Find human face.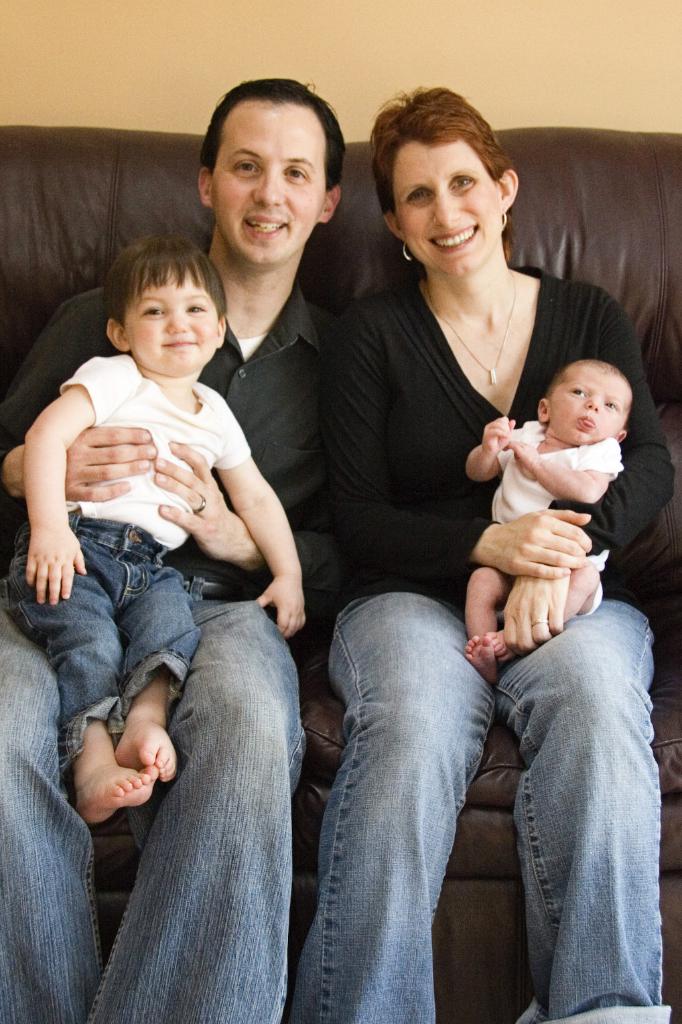
<bbox>122, 269, 218, 369</bbox>.
